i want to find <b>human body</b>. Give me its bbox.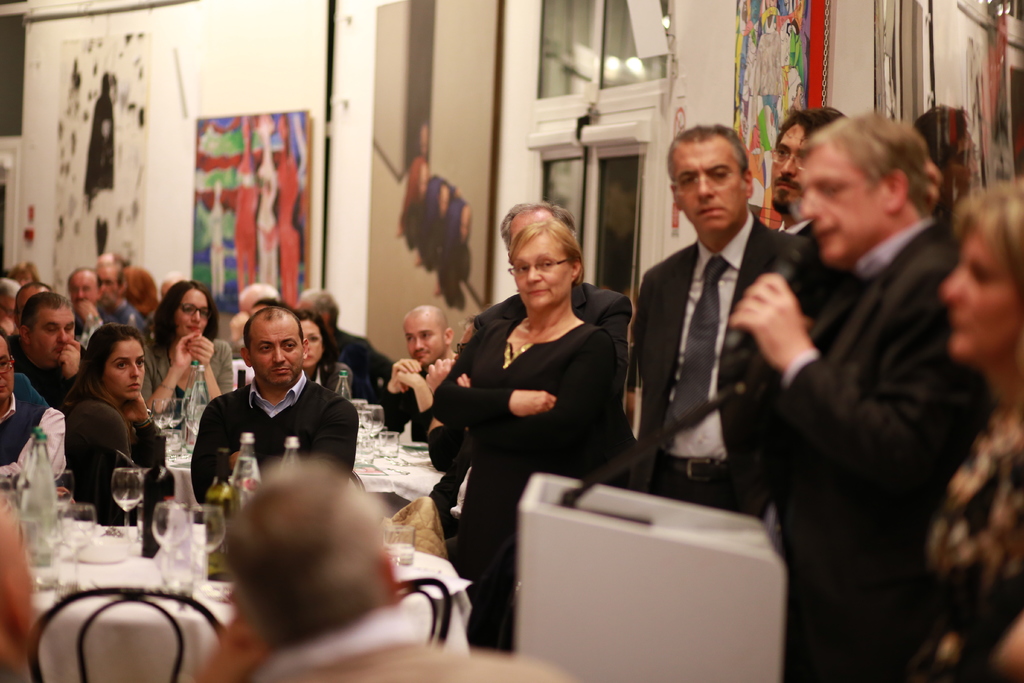
[468,190,629,335].
